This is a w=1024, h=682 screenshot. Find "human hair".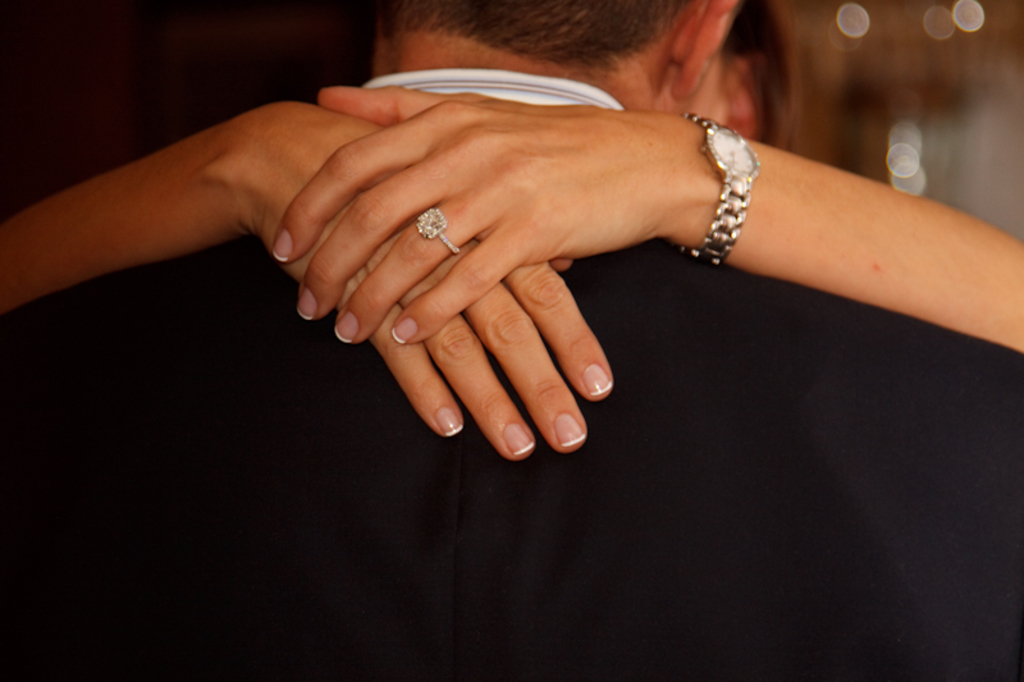
Bounding box: x1=366, y1=0, x2=700, y2=73.
